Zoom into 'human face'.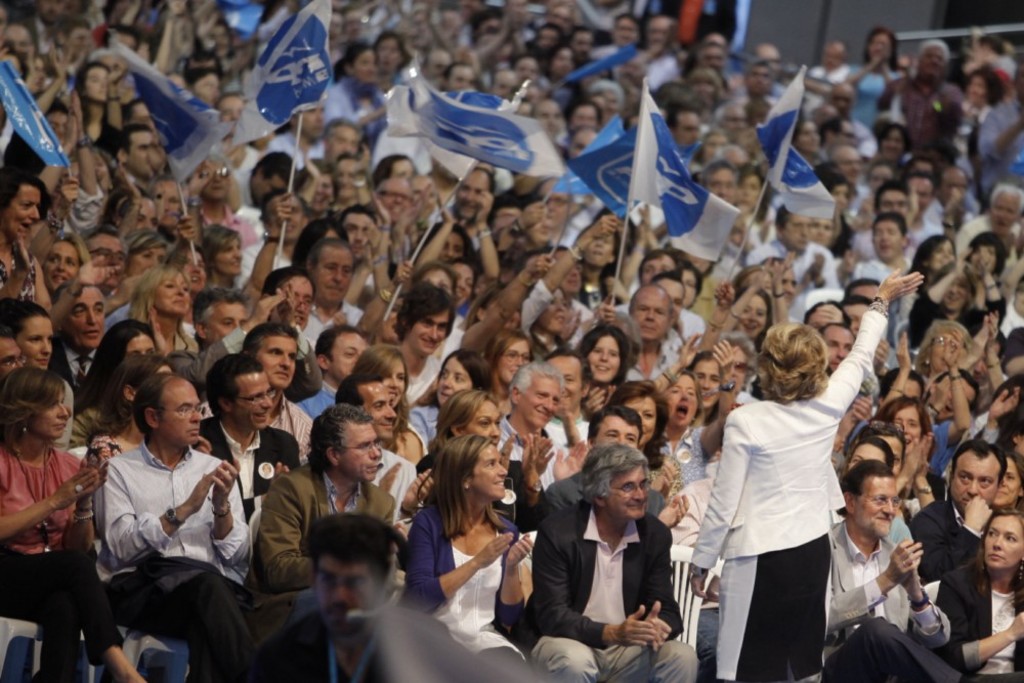
Zoom target: left=606, top=466, right=647, bottom=520.
